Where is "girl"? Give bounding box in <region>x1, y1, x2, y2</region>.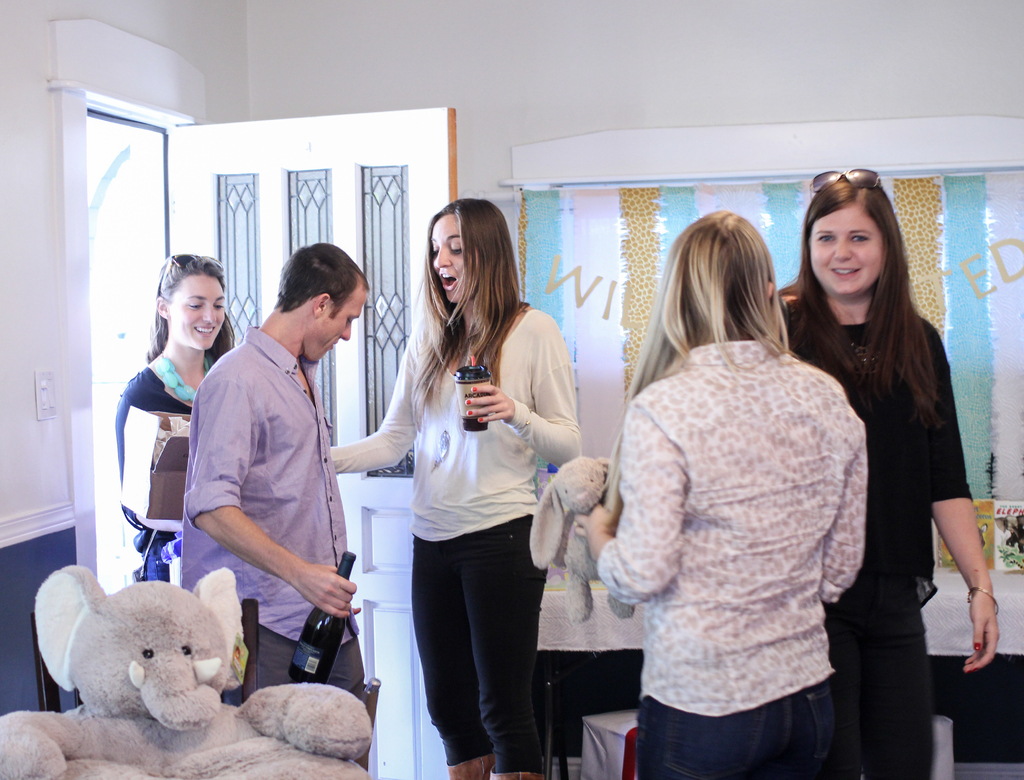
<region>327, 195, 584, 779</region>.
